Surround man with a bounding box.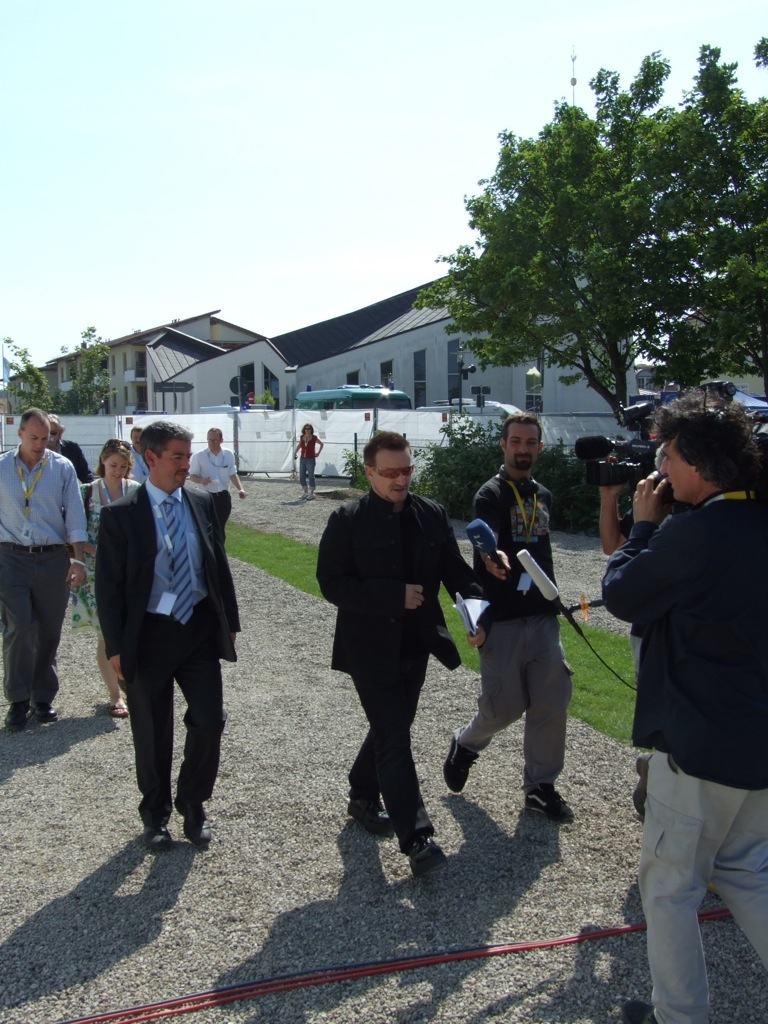
181:427:248:542.
